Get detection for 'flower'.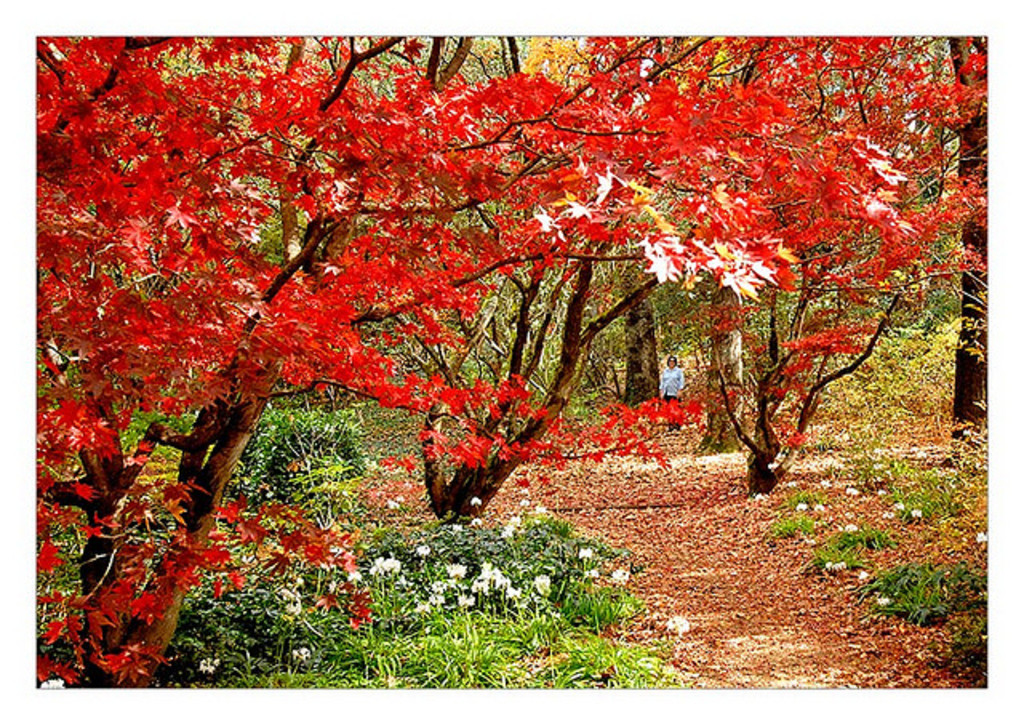
Detection: x1=472, y1=517, x2=483, y2=527.
